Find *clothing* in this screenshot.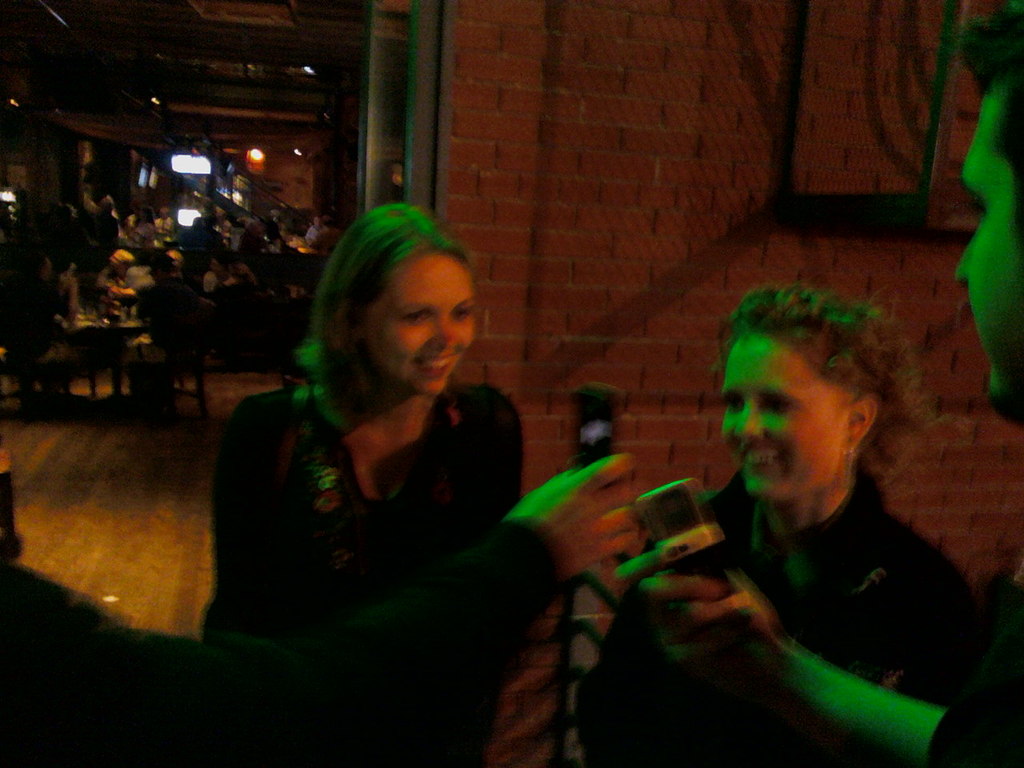
The bounding box for *clothing* is <box>0,516,562,767</box>.
